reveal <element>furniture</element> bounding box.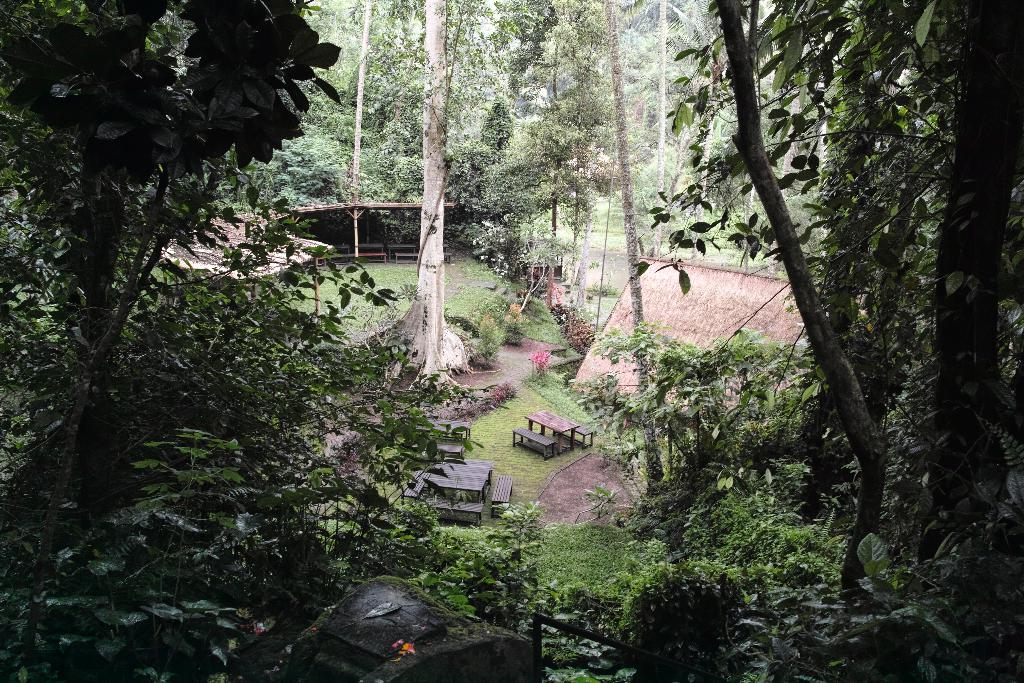
Revealed: <box>401,452,514,525</box>.
